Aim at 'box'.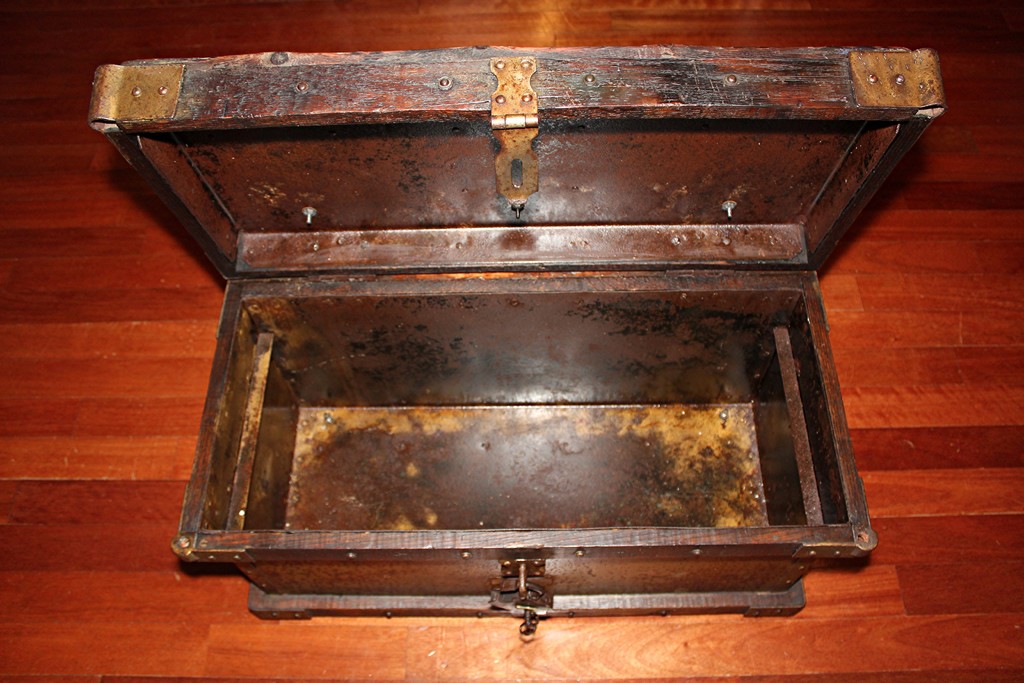
Aimed at rect(113, 54, 915, 682).
